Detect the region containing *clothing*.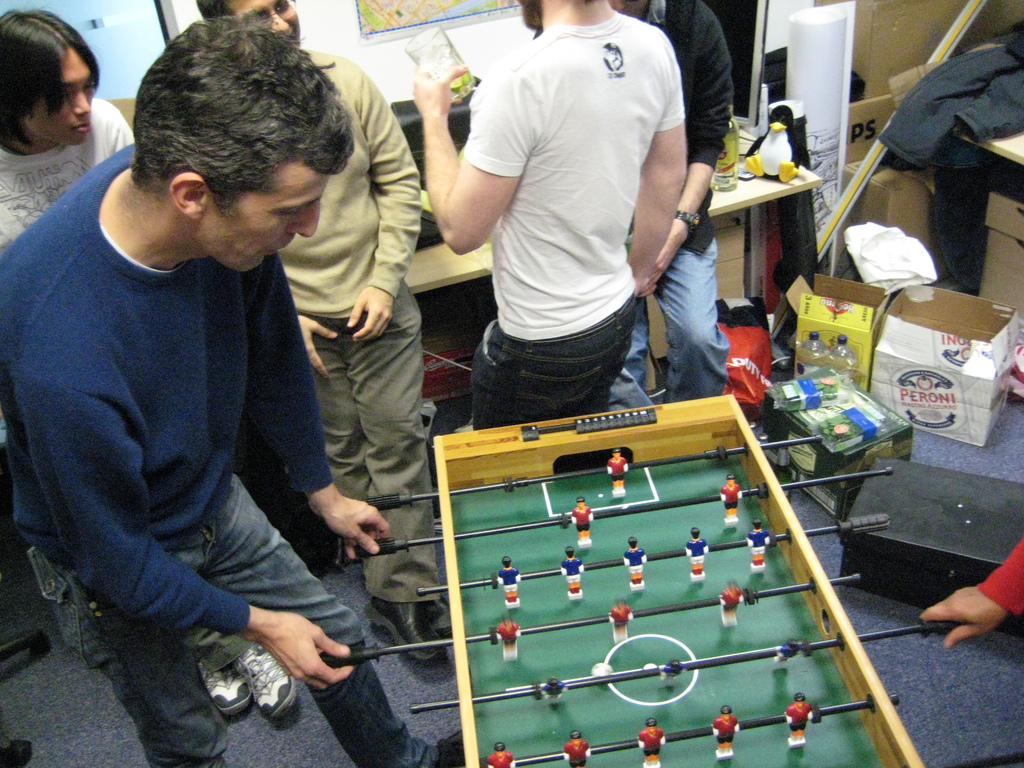
{"left": 21, "top": 132, "right": 365, "bottom": 710}.
